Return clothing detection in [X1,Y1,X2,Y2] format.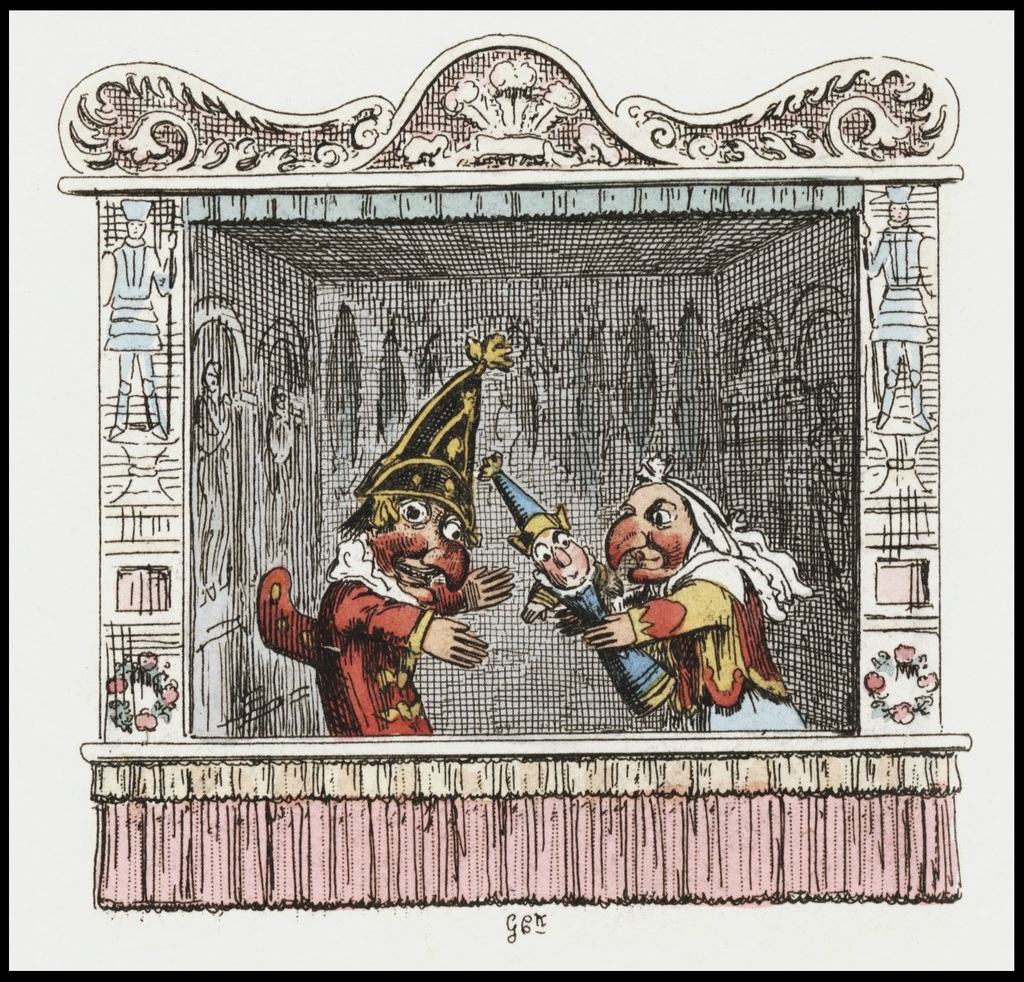
[252,337,511,732].
